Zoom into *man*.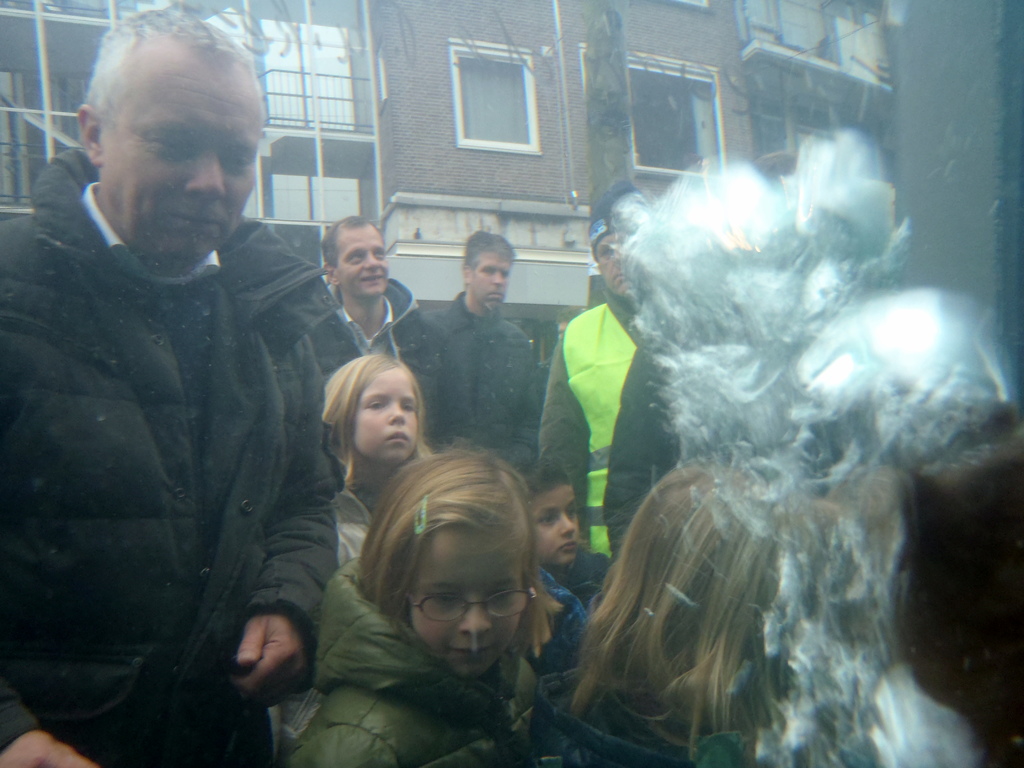
Zoom target: BBox(308, 213, 440, 450).
